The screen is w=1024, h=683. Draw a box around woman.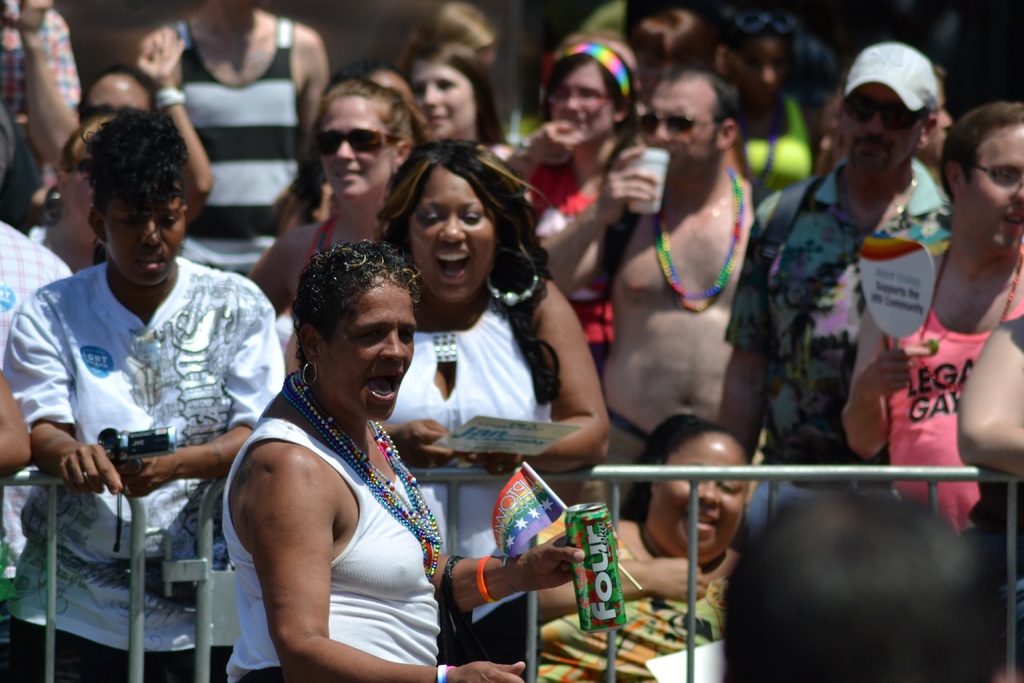
{"x1": 397, "y1": 37, "x2": 527, "y2": 193}.
